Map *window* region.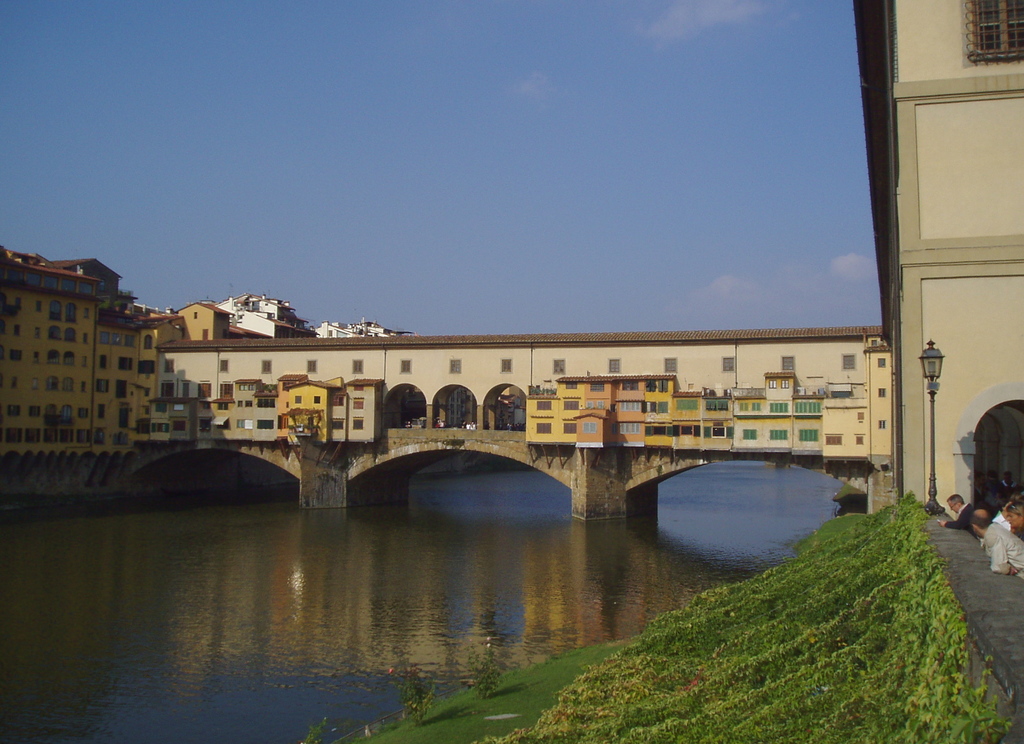
Mapped to [100,355,106,369].
